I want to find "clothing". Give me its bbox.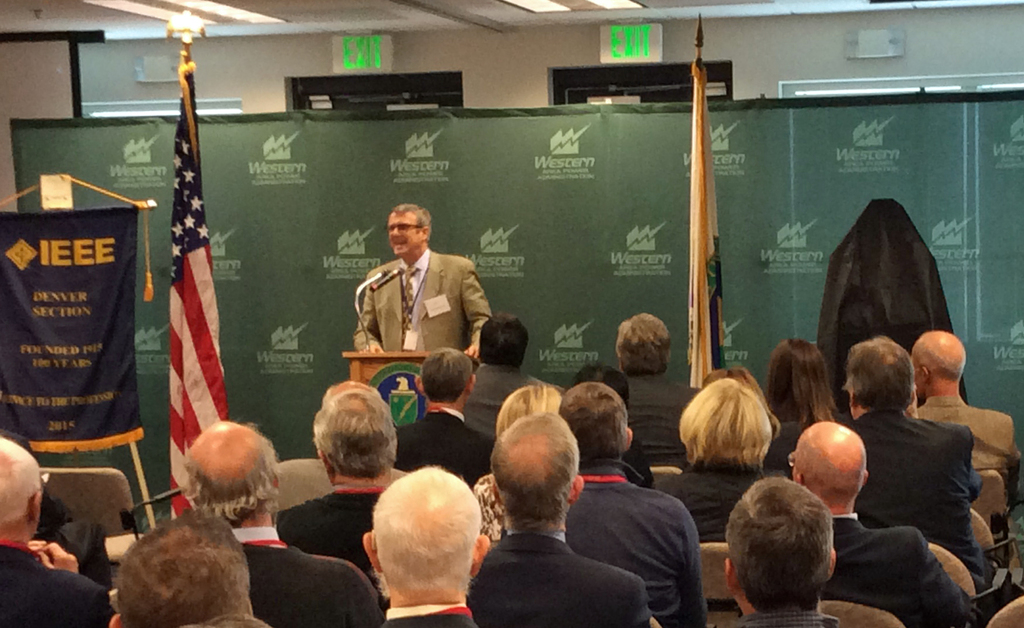
[left=915, top=399, right=1011, bottom=477].
